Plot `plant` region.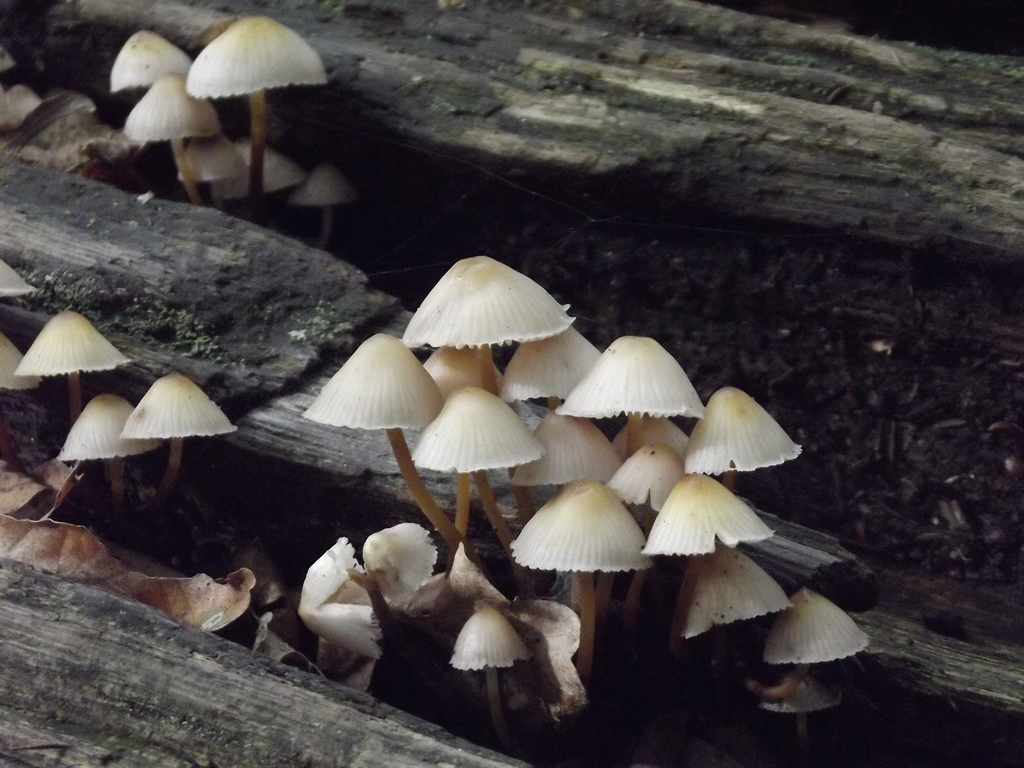
Plotted at 748/586/886/701.
